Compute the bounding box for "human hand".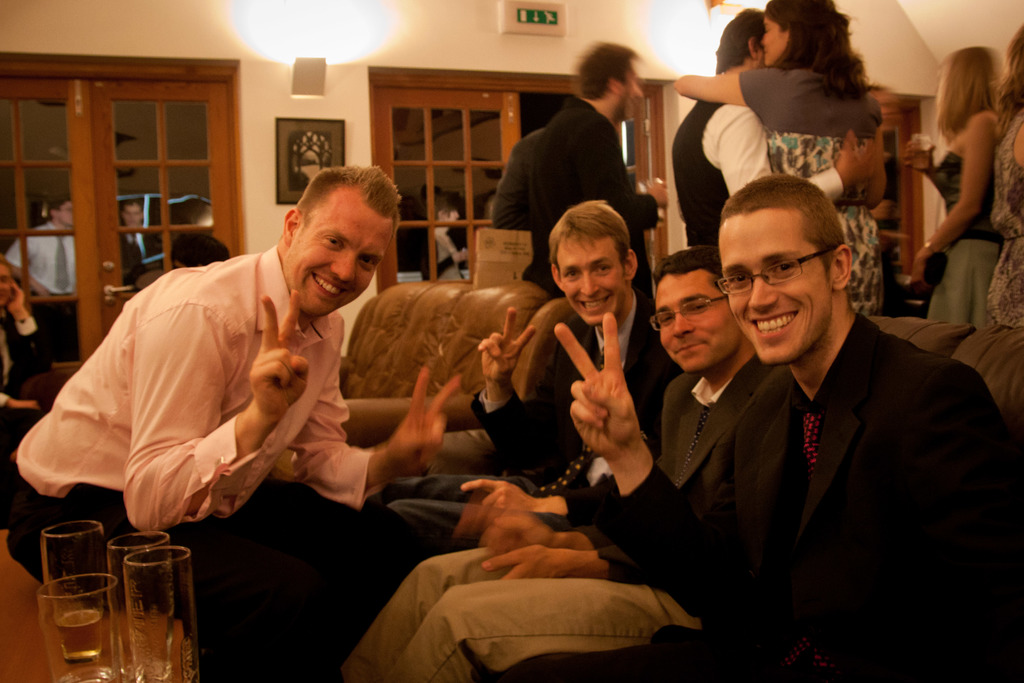
l=6, t=279, r=23, b=317.
